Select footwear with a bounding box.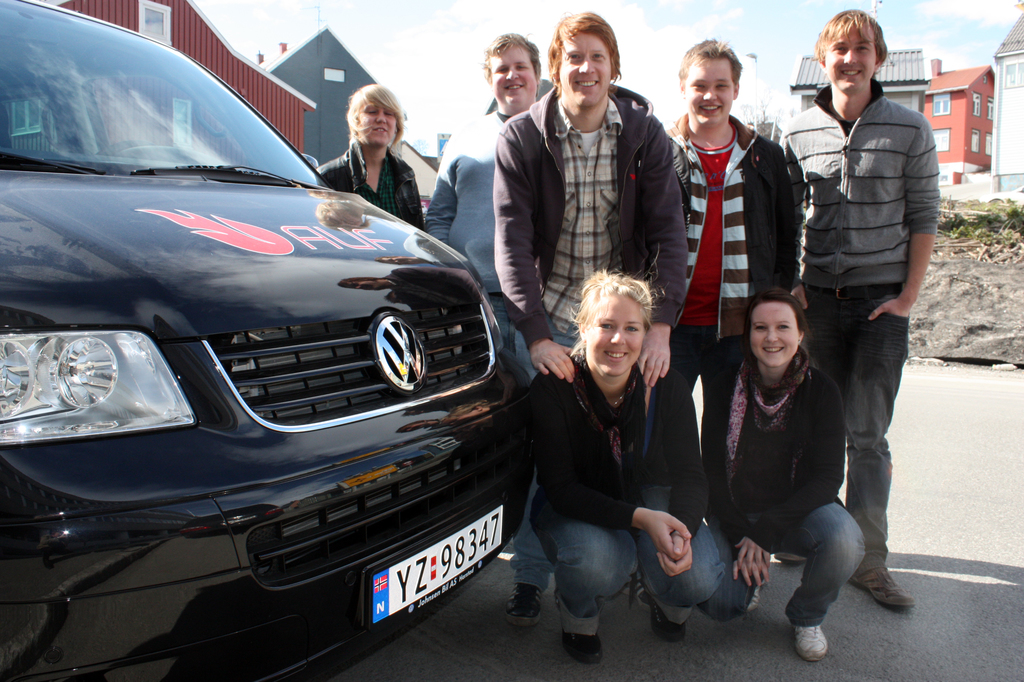
641, 589, 691, 644.
